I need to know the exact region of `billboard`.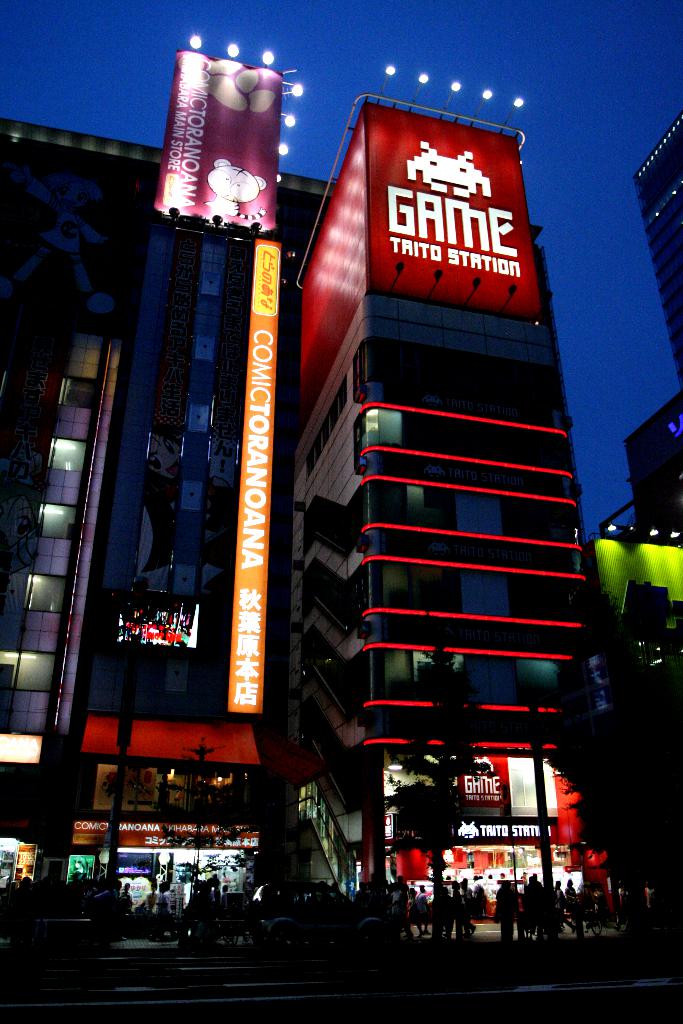
Region: box(165, 57, 276, 216).
